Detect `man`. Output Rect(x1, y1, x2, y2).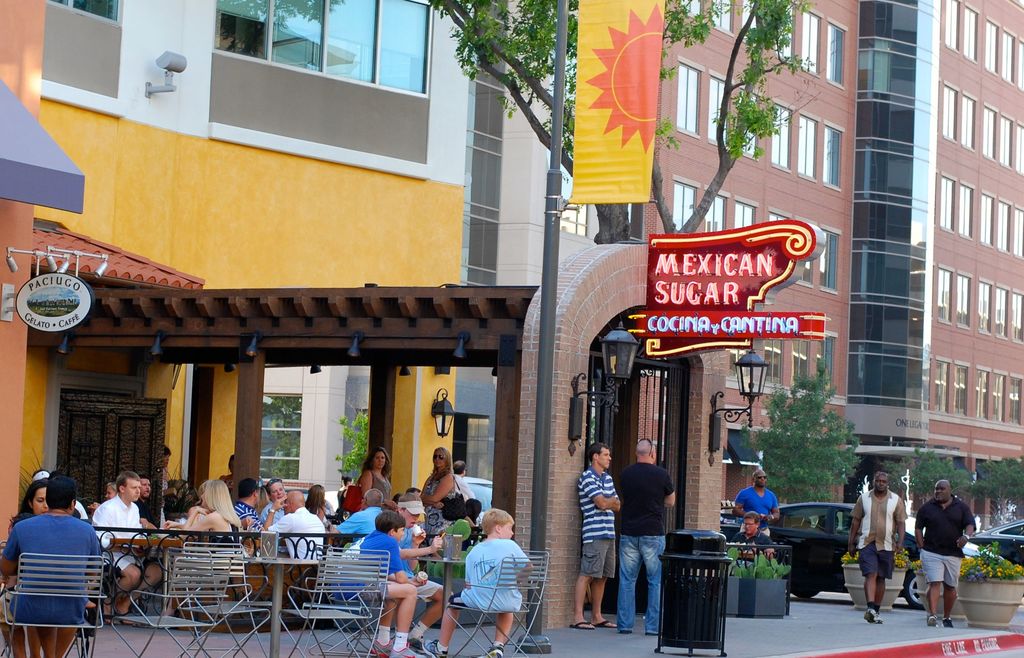
Rect(848, 472, 907, 624).
